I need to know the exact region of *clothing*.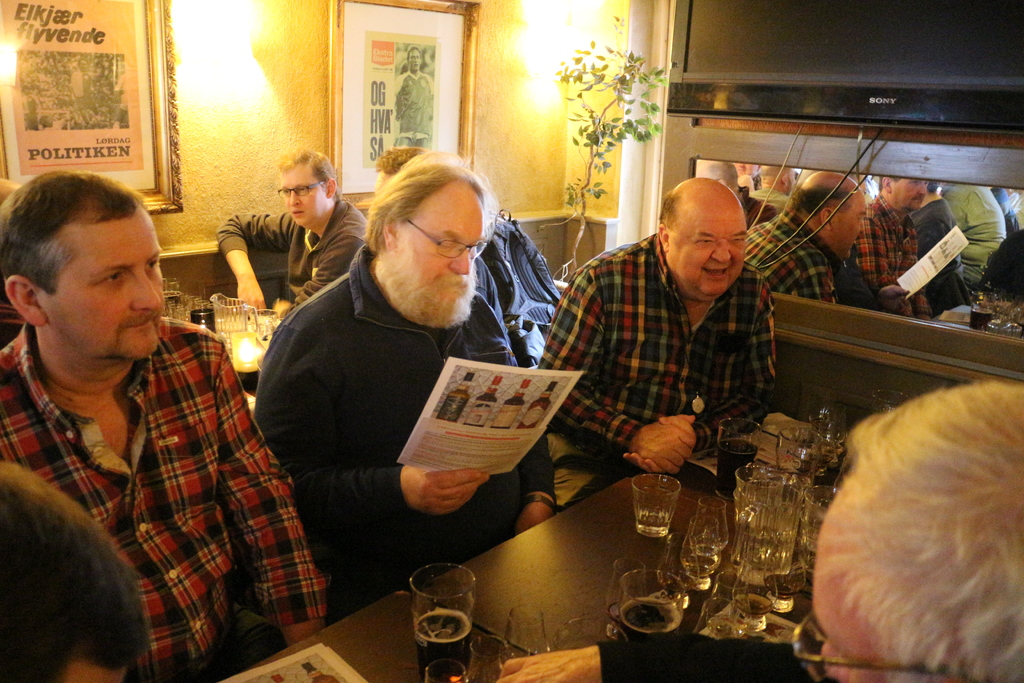
Region: [x1=17, y1=254, x2=298, y2=665].
